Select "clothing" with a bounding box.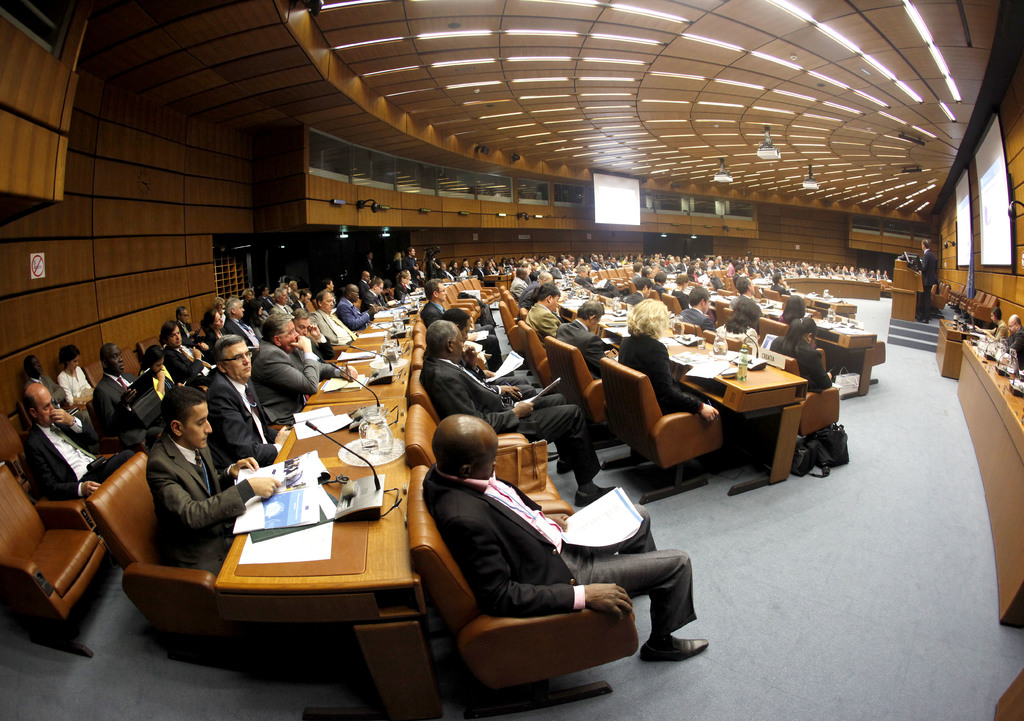
box(122, 399, 235, 576).
